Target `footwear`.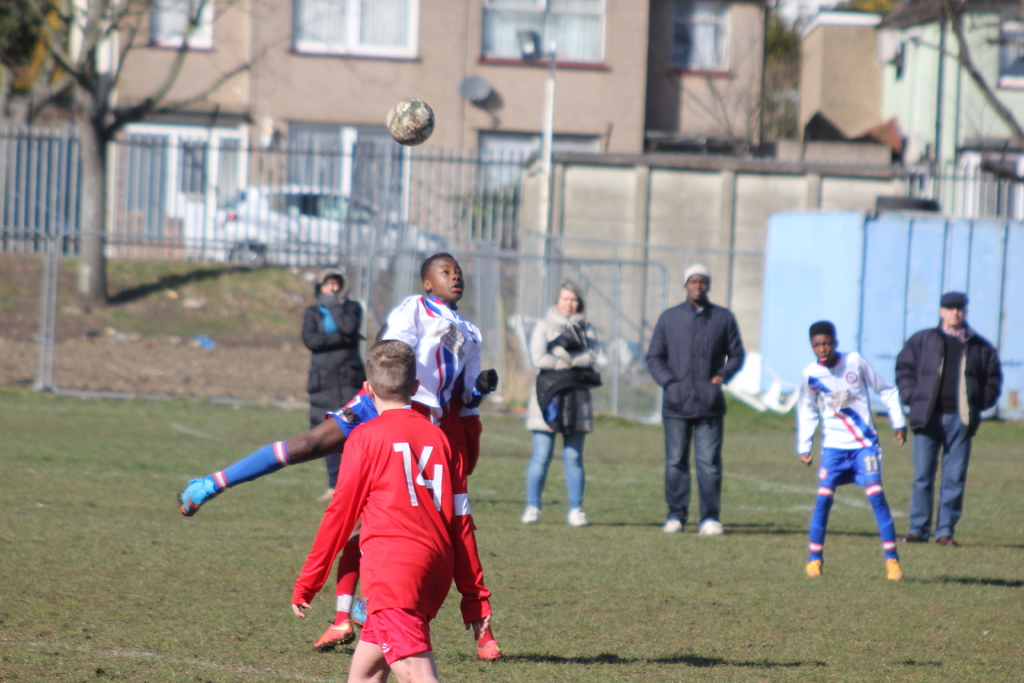
Target region: x1=697 y1=521 x2=726 y2=537.
